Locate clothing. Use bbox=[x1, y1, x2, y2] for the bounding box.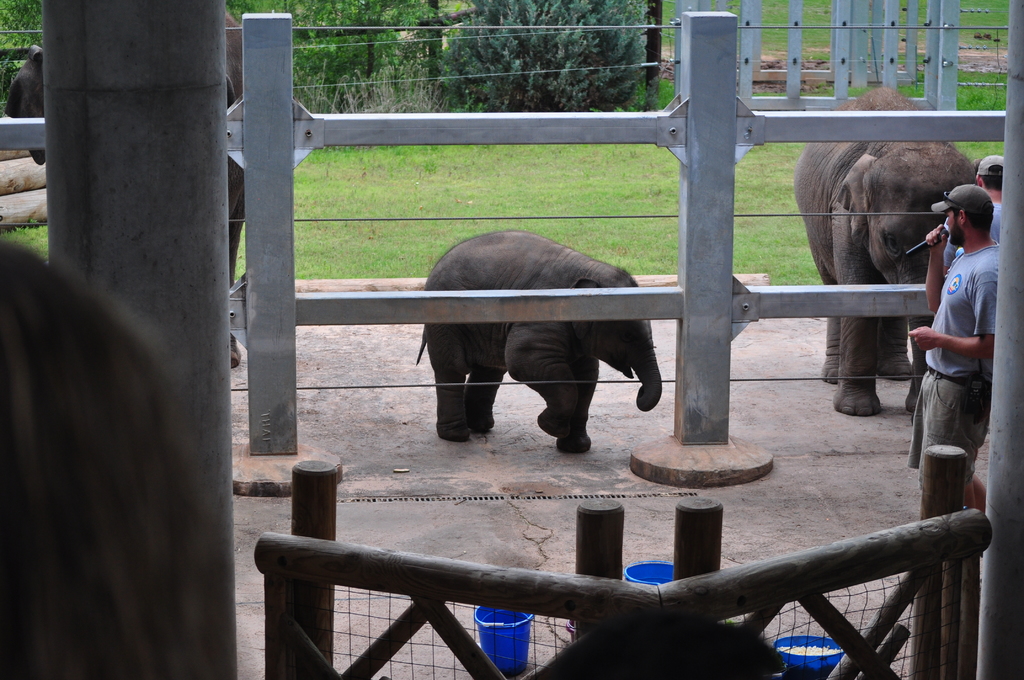
bbox=[943, 201, 1003, 268].
